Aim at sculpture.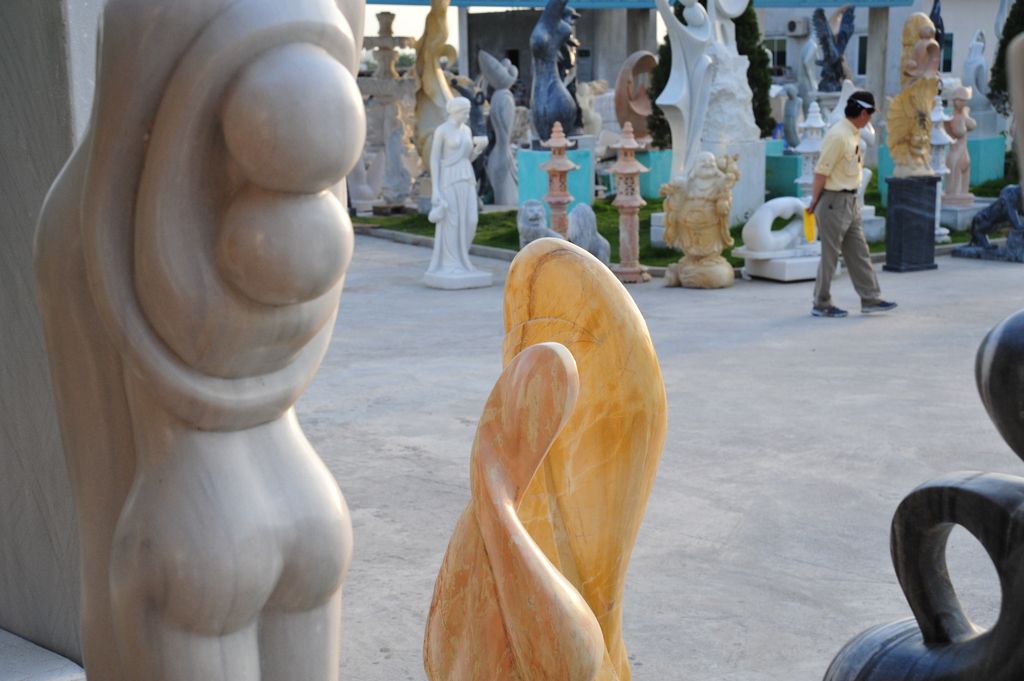
Aimed at [x1=662, y1=150, x2=735, y2=287].
